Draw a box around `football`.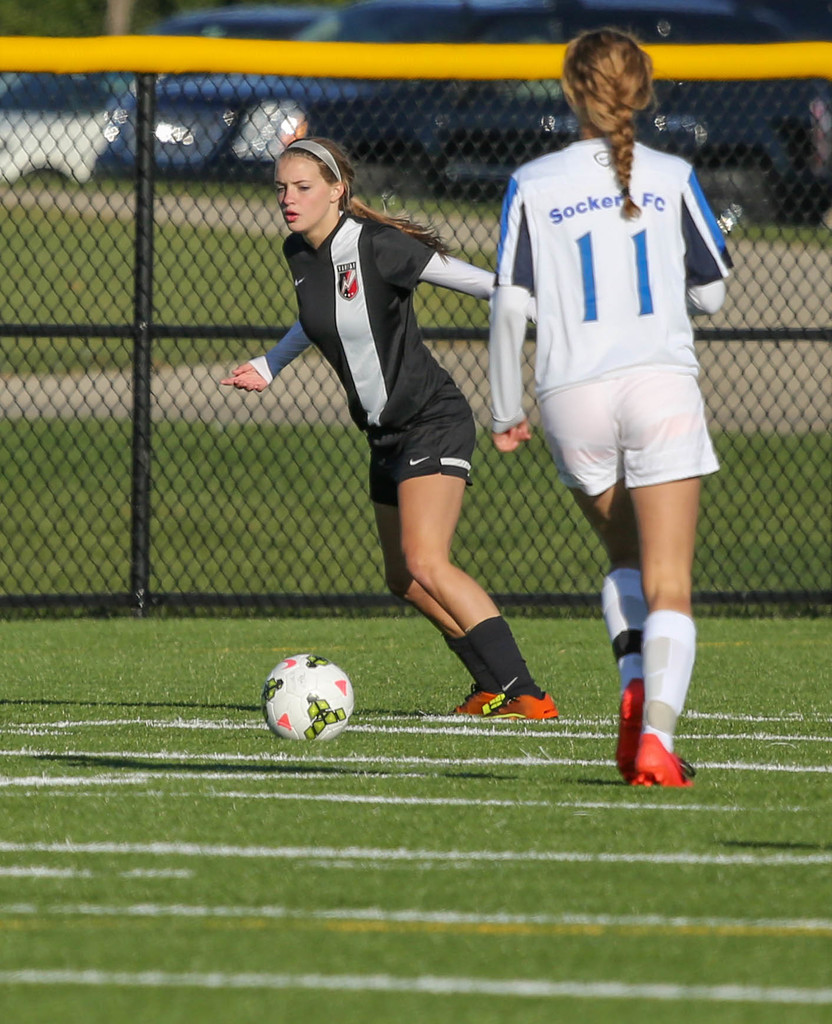
x1=262 y1=652 x2=353 y2=742.
